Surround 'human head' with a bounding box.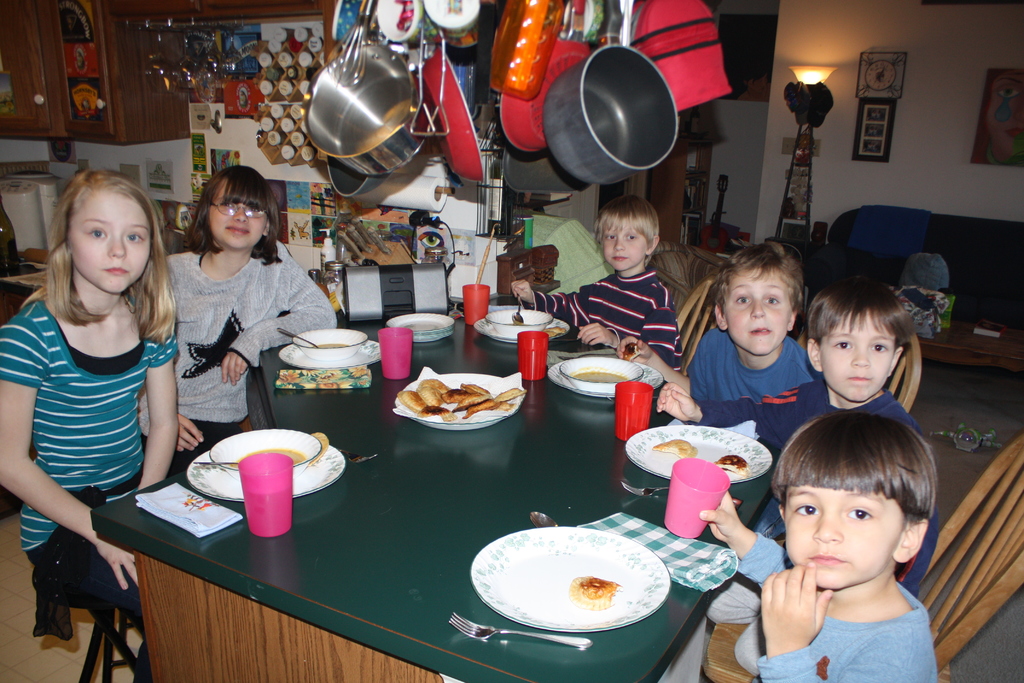
<box>58,169,156,295</box>.
